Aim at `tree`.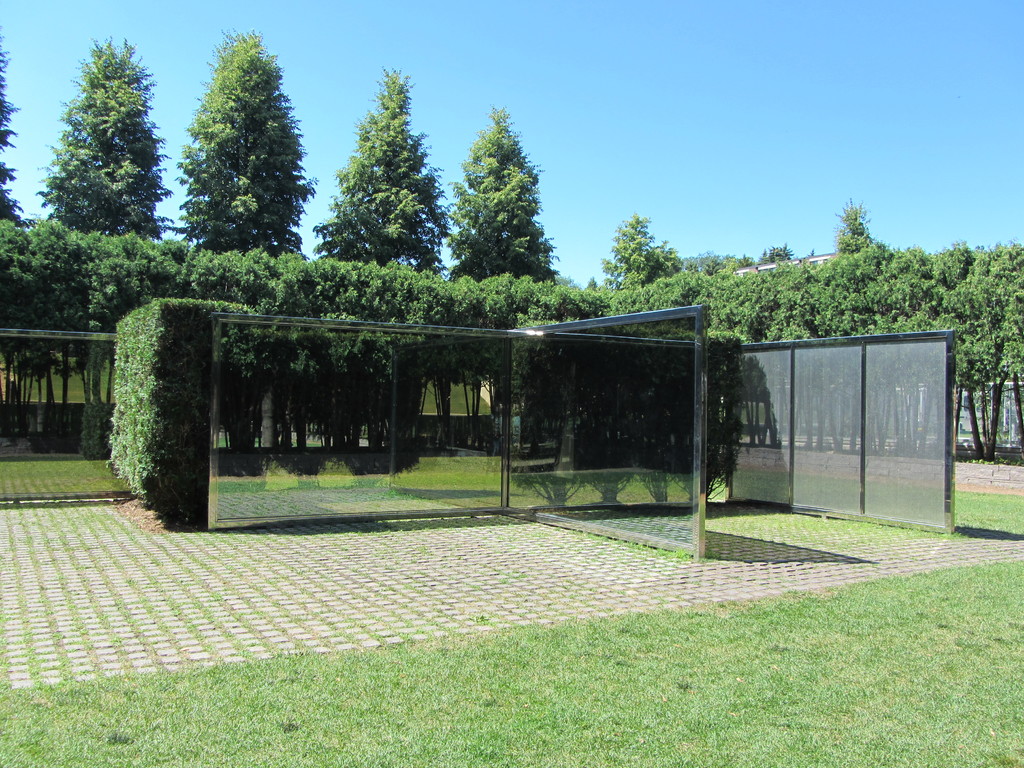
Aimed at <box>174,25,303,257</box>.
